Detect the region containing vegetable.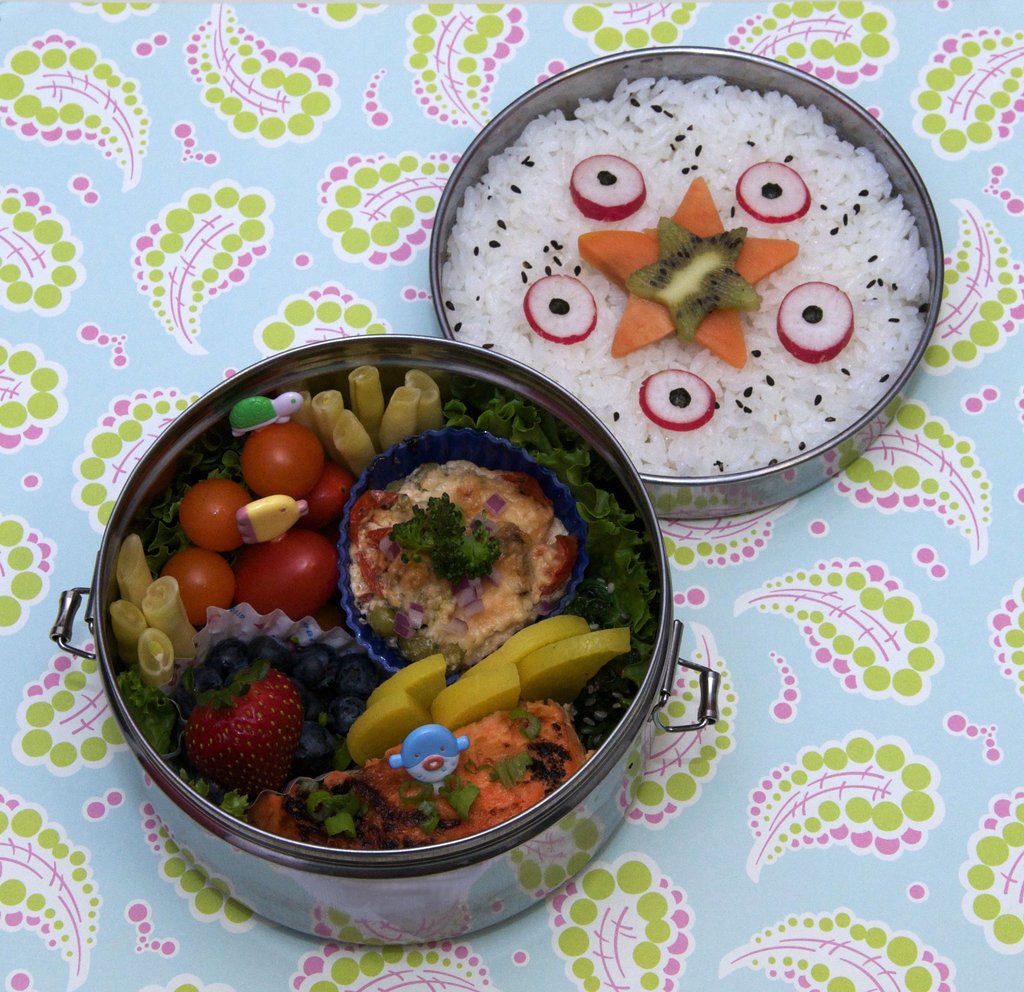
(622, 214, 767, 350).
